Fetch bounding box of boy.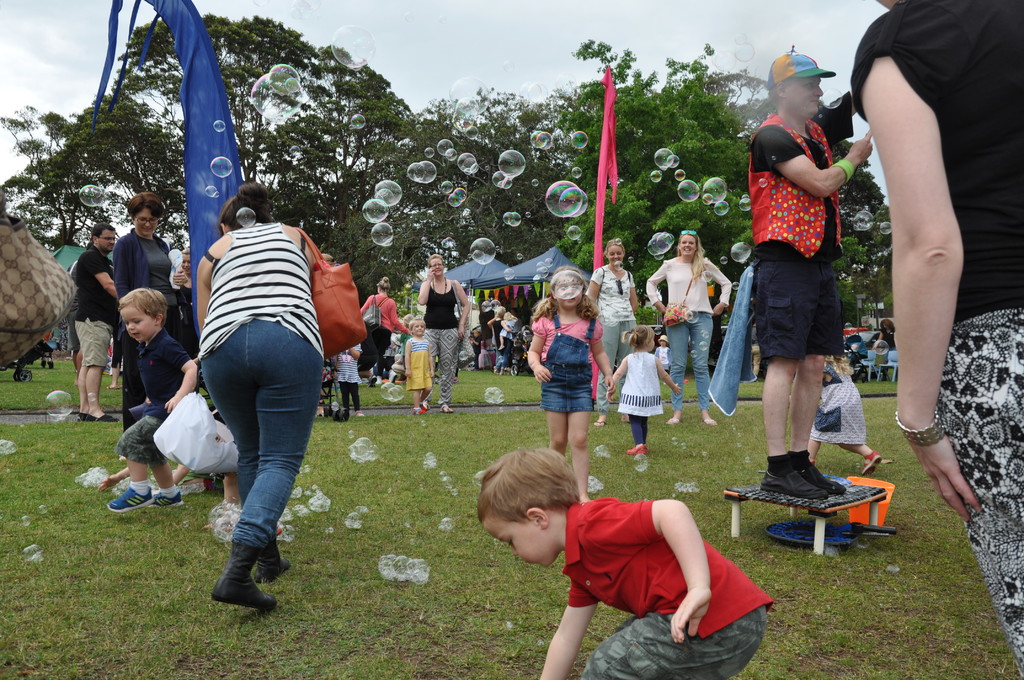
Bbox: l=102, t=284, r=195, b=512.
